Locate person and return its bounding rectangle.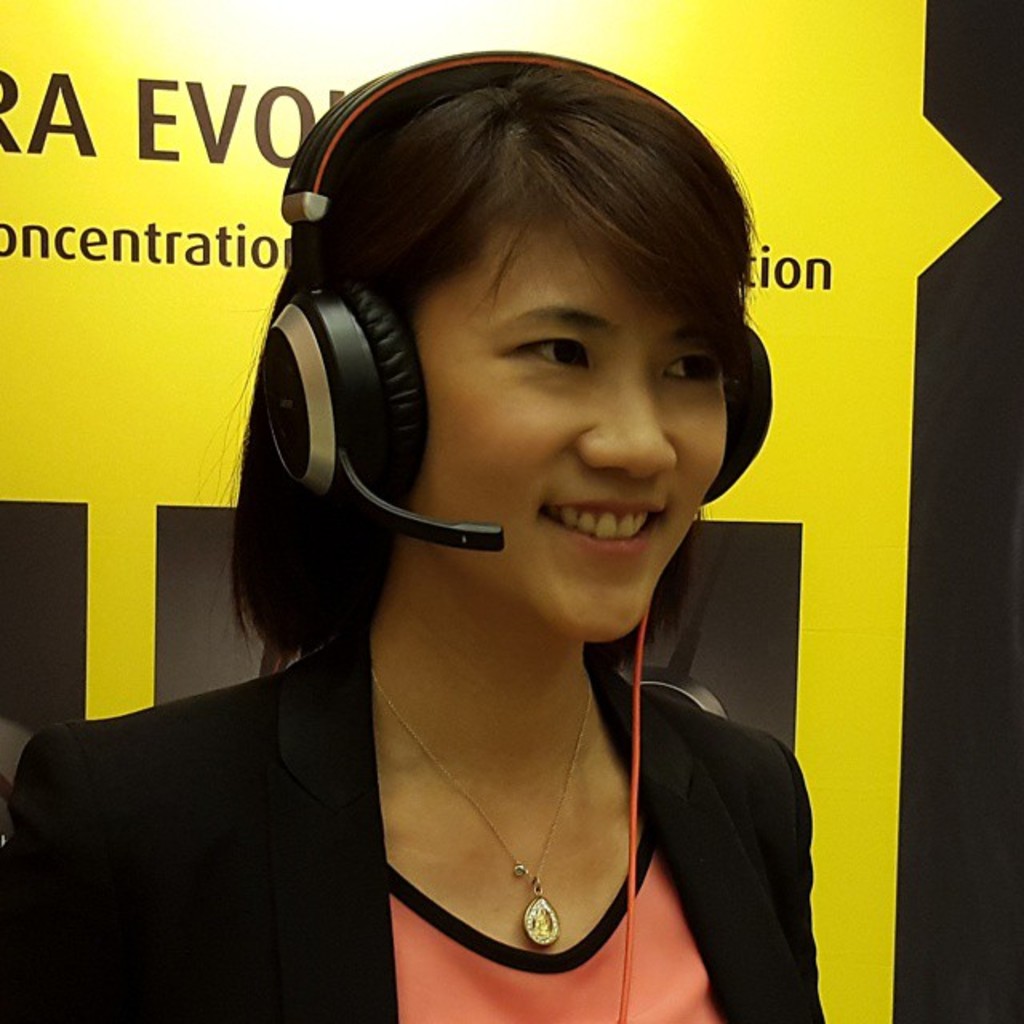
0/46/830/1022.
